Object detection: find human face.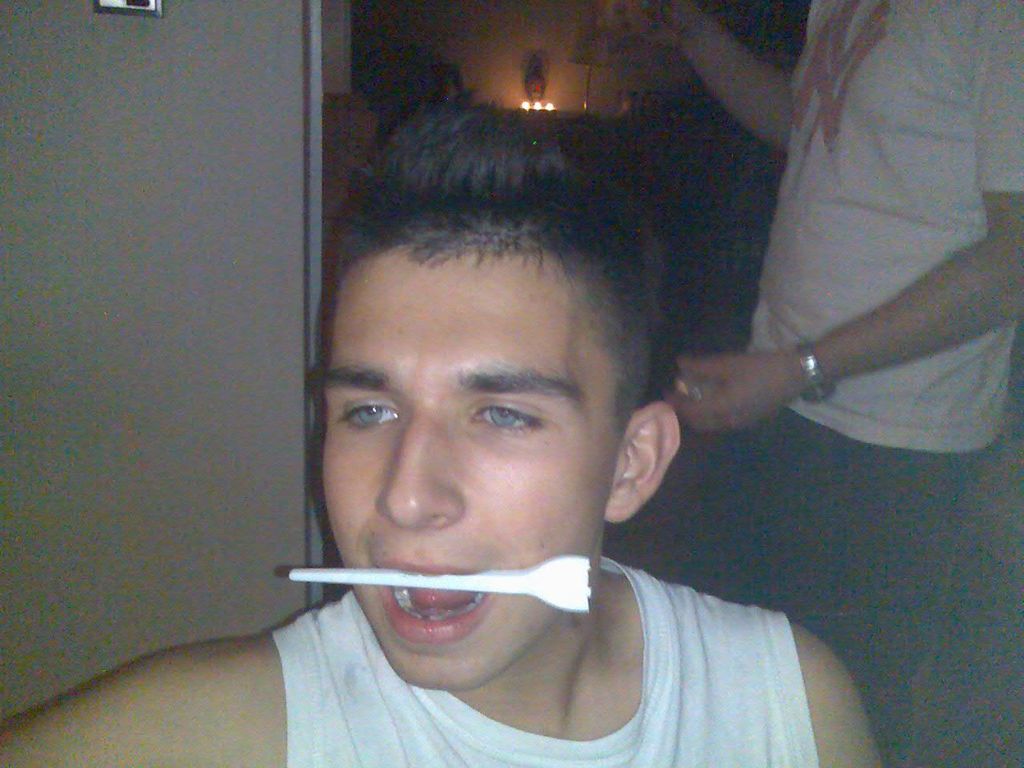
<bbox>311, 226, 631, 693</bbox>.
